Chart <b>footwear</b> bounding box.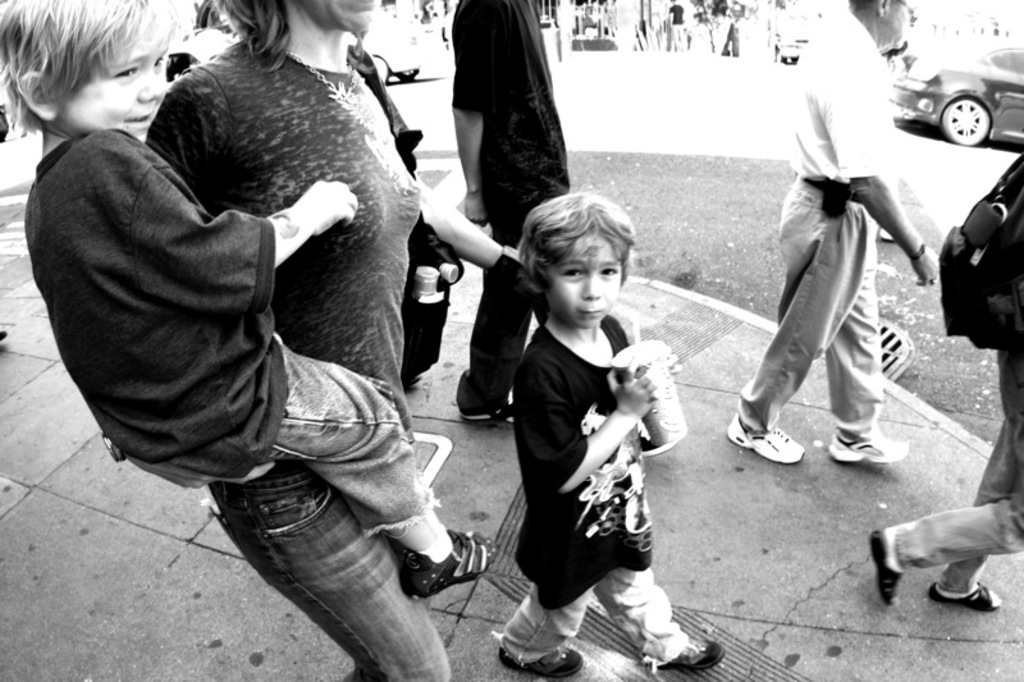
Charted: (left=826, top=426, right=909, bottom=464).
